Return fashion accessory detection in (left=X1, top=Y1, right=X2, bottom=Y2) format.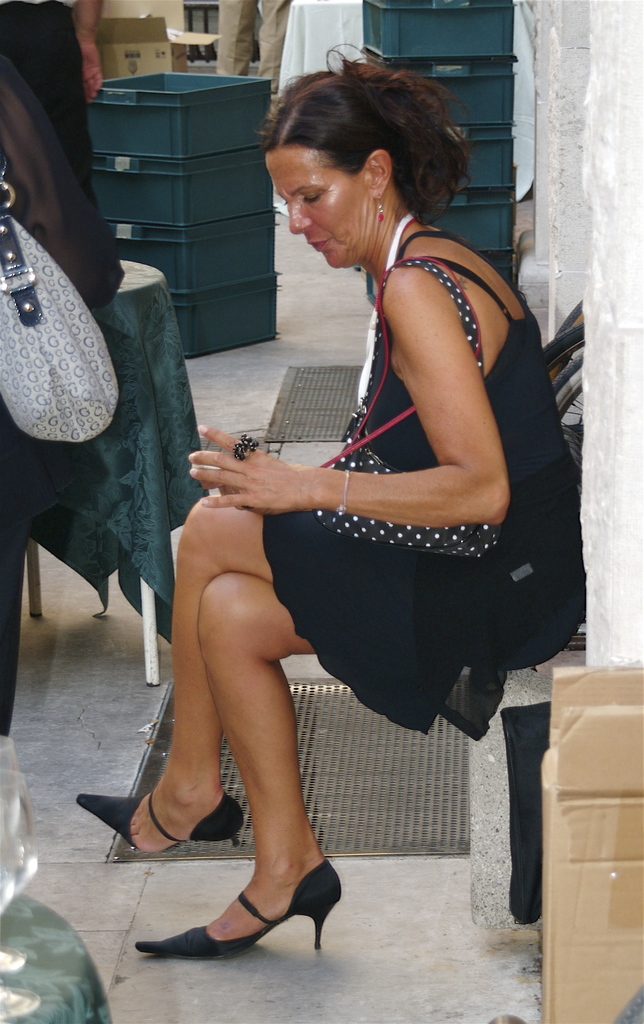
(left=373, top=218, right=416, bottom=311).
